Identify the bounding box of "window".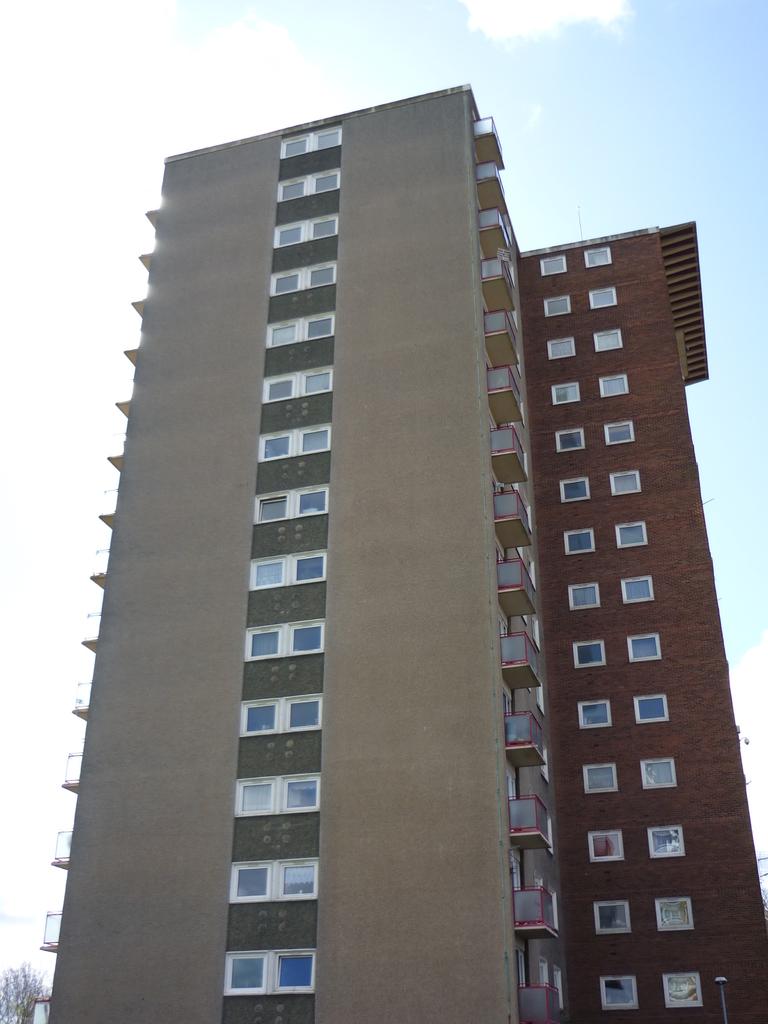
x1=554 y1=470 x2=594 y2=505.
